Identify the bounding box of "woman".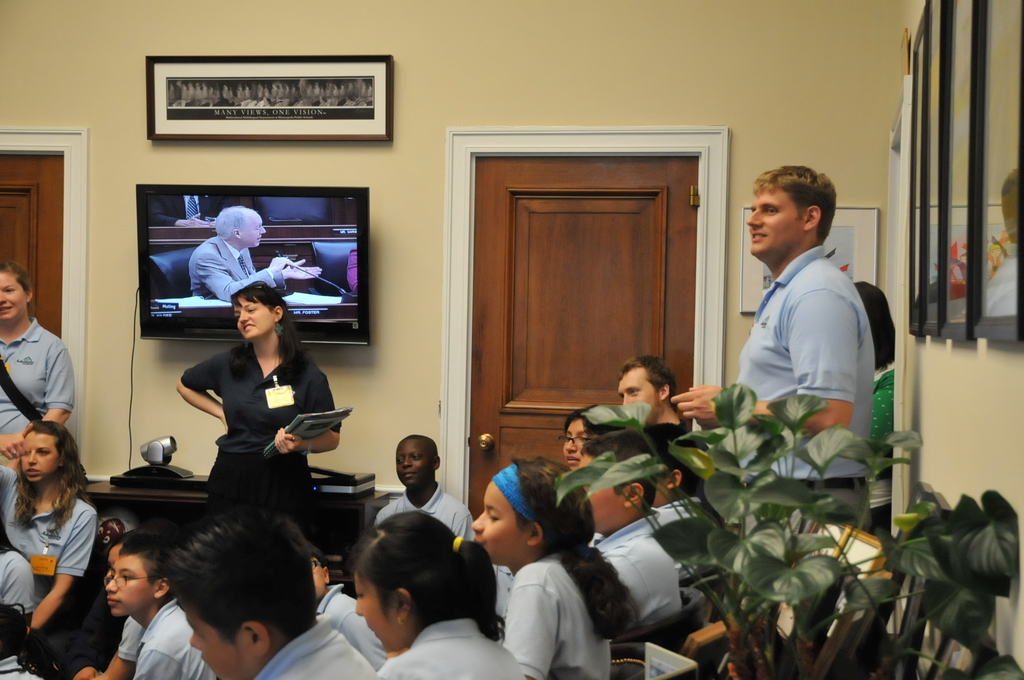
region(0, 419, 104, 632).
